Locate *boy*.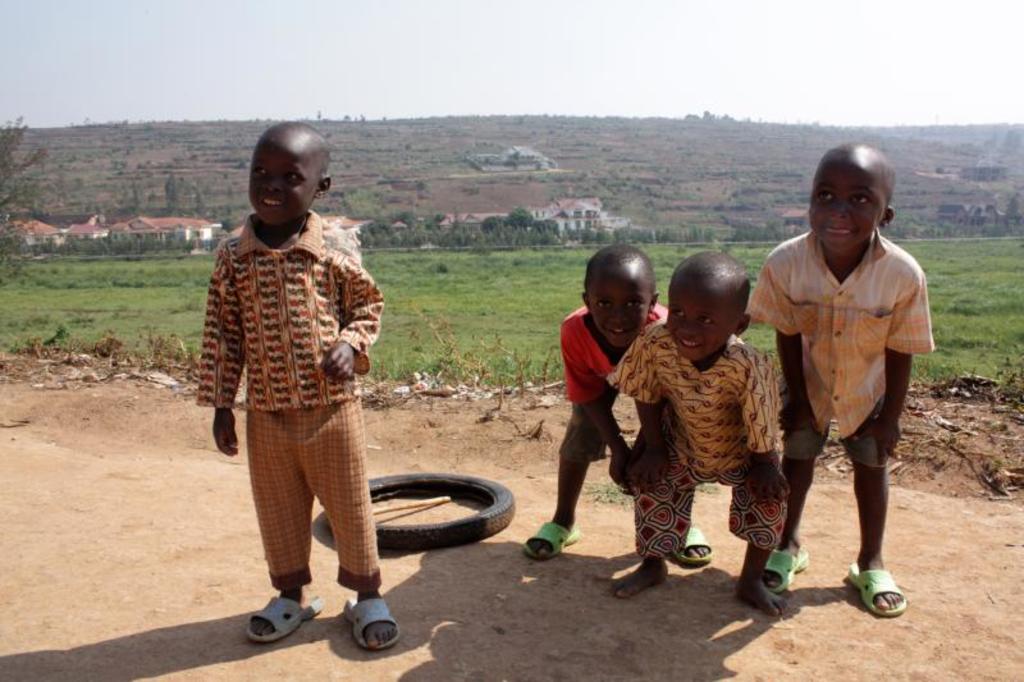
Bounding box: [left=197, top=118, right=403, bottom=655].
